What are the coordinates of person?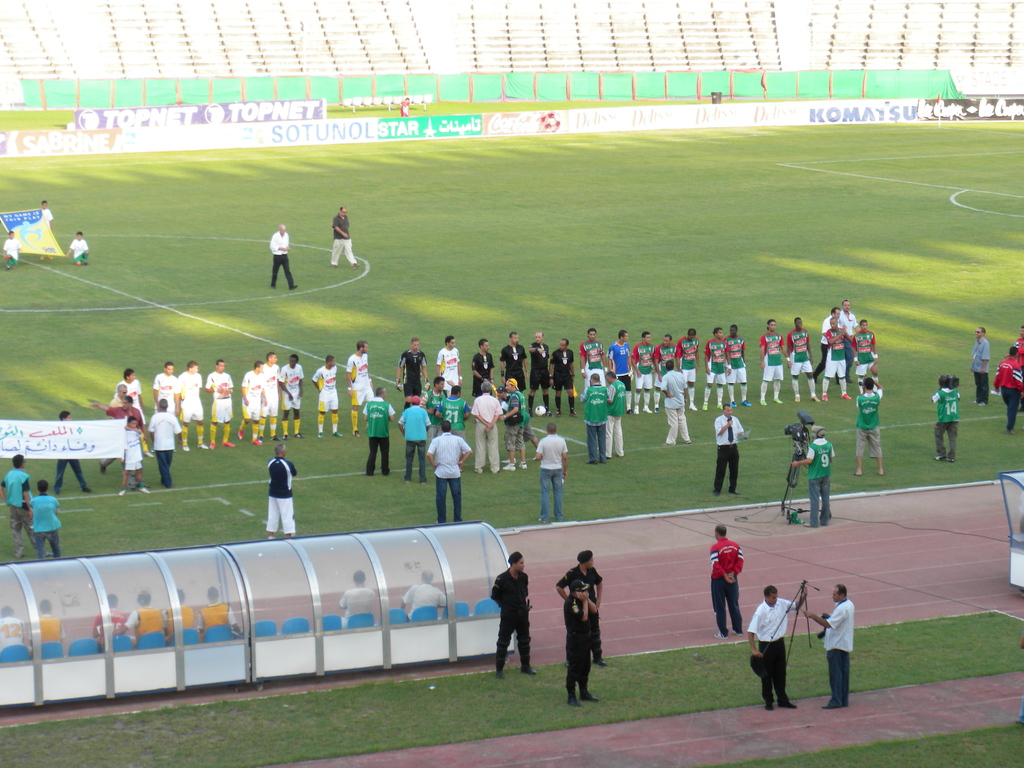
<box>177,362,207,449</box>.
